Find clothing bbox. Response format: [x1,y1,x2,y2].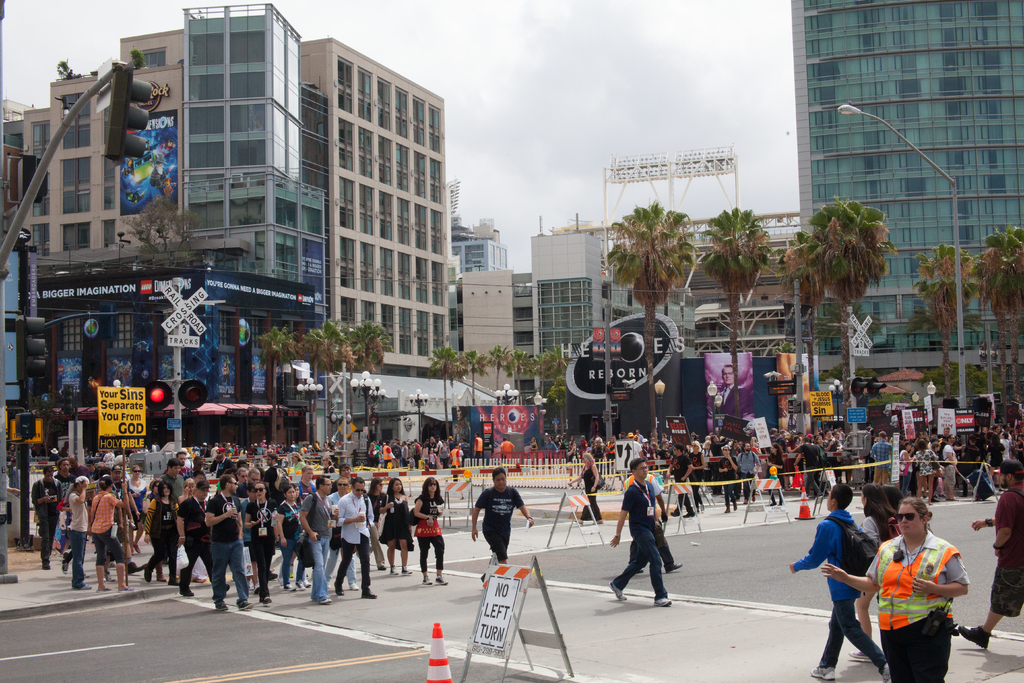
[884,539,976,664].
